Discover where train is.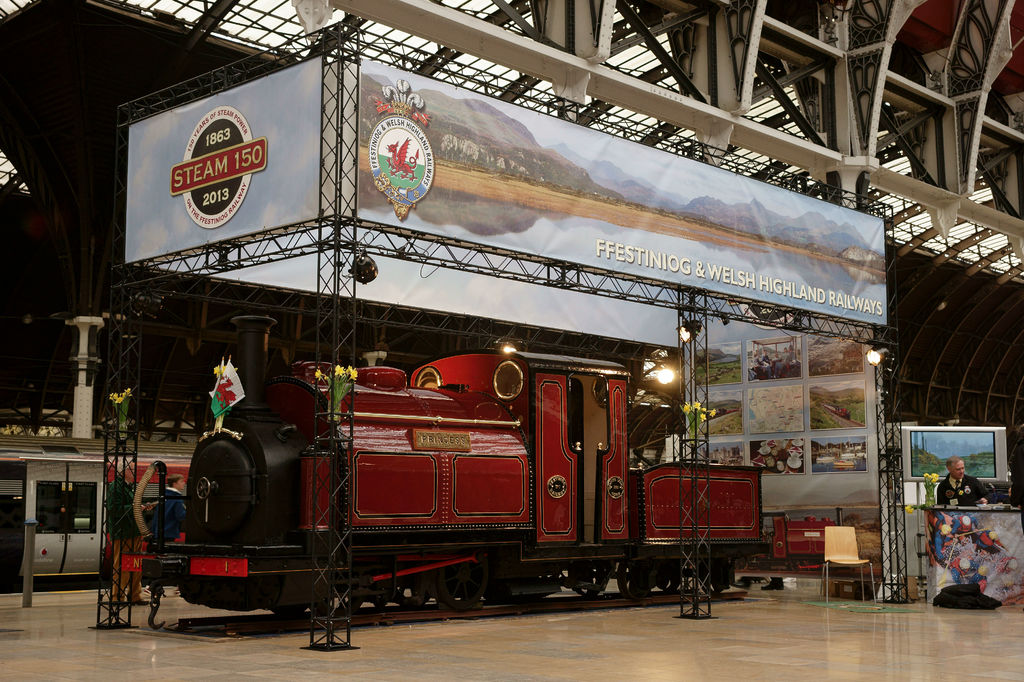
Discovered at pyautogui.locateOnScreen(140, 315, 784, 630).
